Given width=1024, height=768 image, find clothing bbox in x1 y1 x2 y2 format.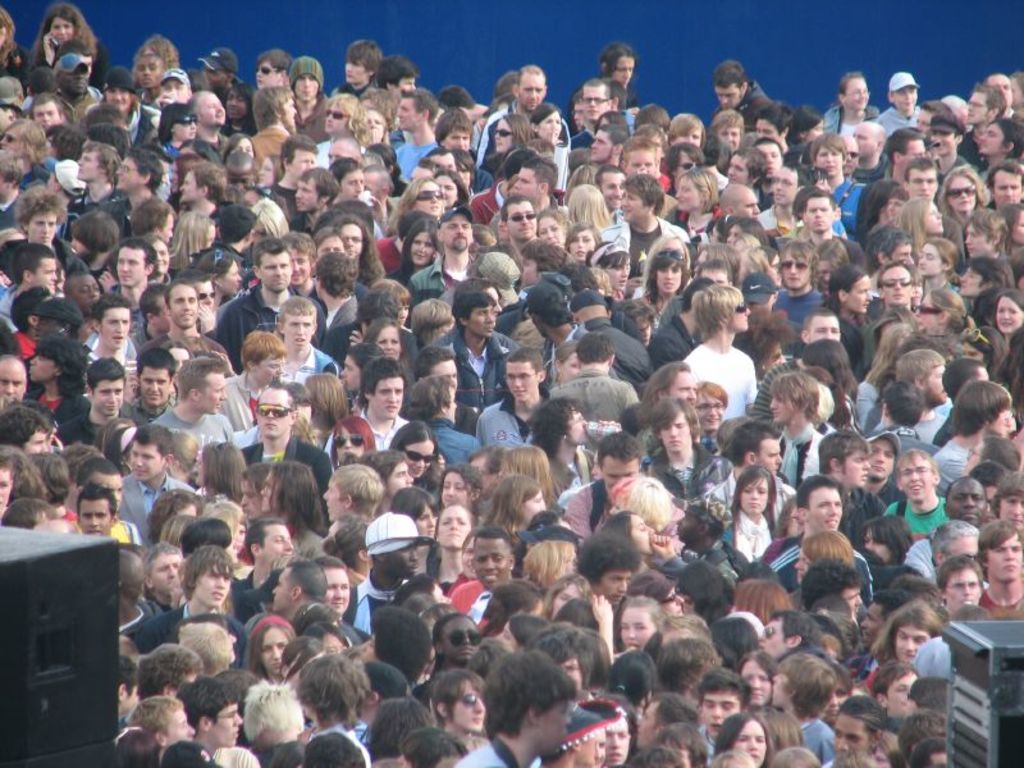
726 508 787 564.
